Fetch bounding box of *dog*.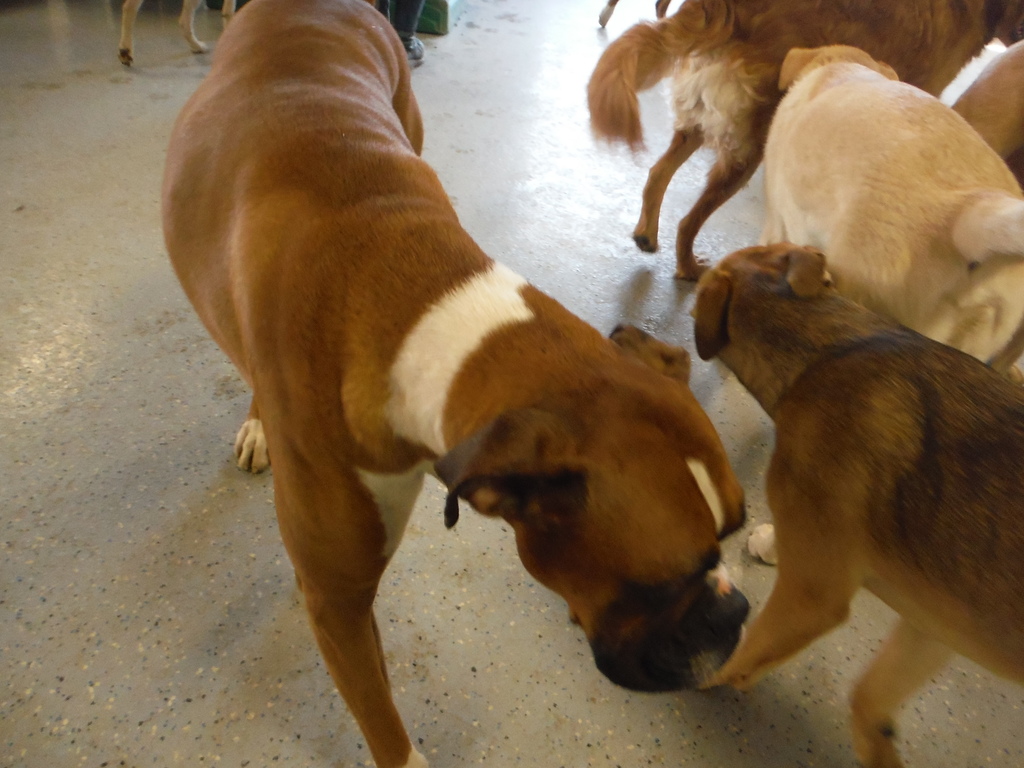
Bbox: left=113, top=0, right=235, bottom=69.
